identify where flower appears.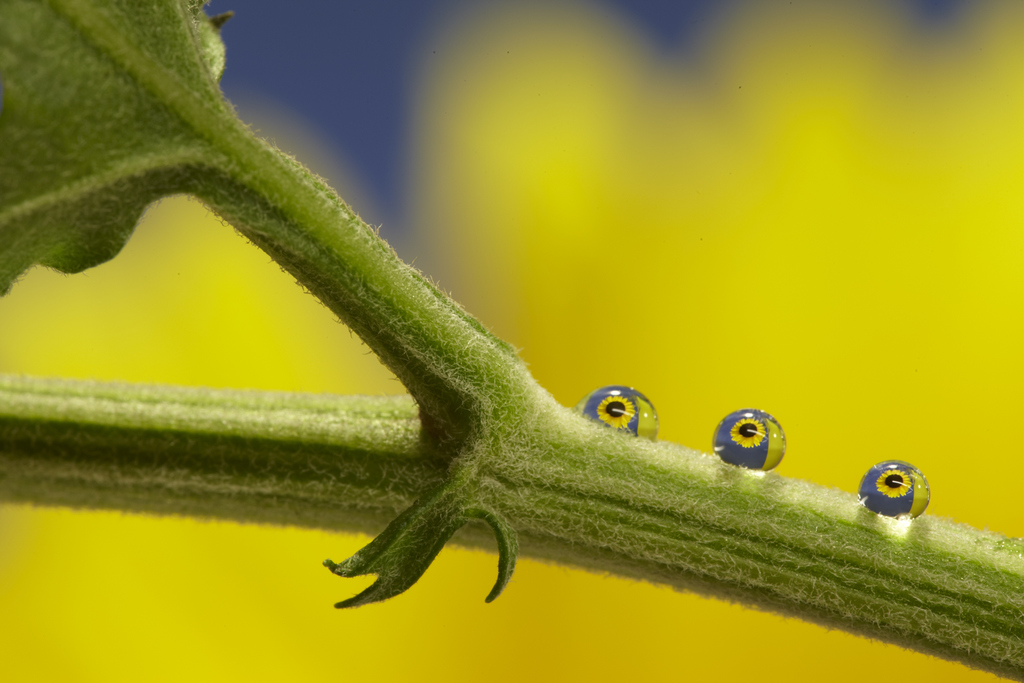
Appears at [left=0, top=0, right=1023, bottom=682].
